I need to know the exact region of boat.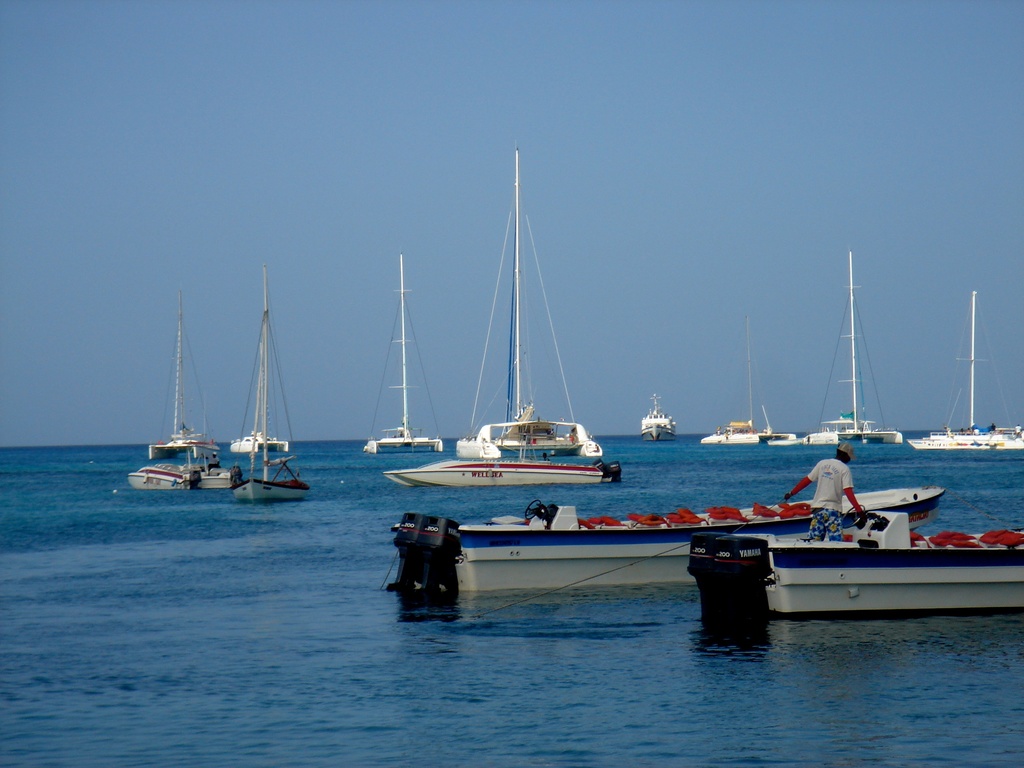
Region: Rect(707, 419, 797, 447).
